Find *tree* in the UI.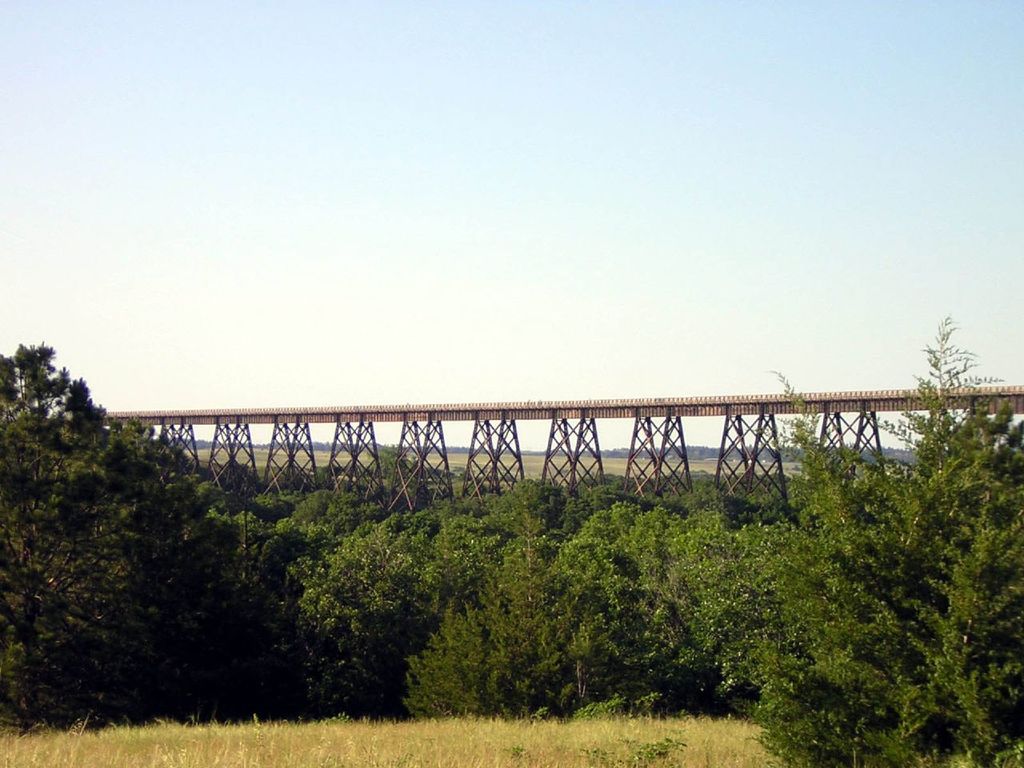
UI element at l=646, t=458, r=772, b=522.
